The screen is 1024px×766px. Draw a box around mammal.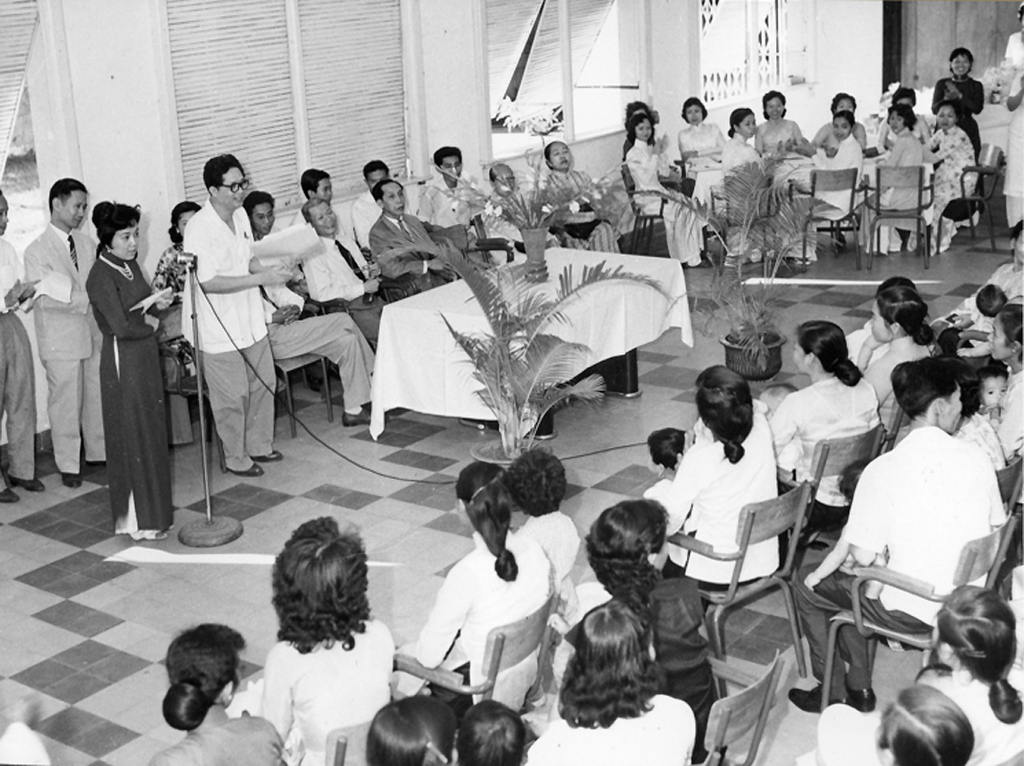
bbox=(813, 82, 863, 149).
